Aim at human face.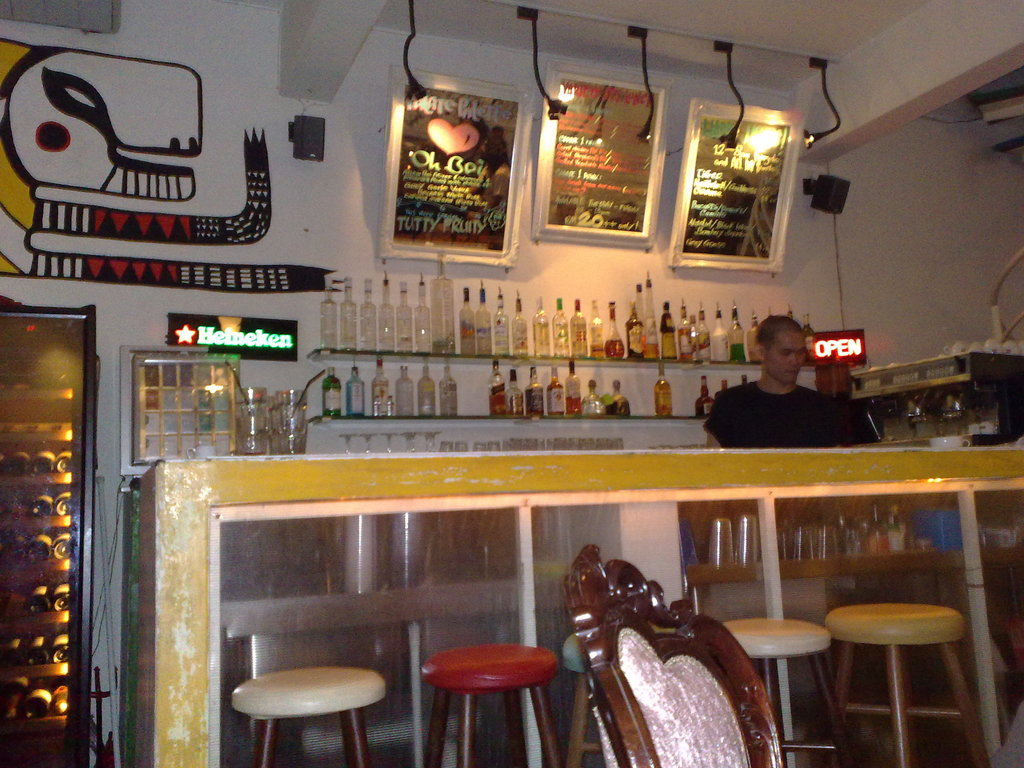
Aimed at (763,332,809,384).
